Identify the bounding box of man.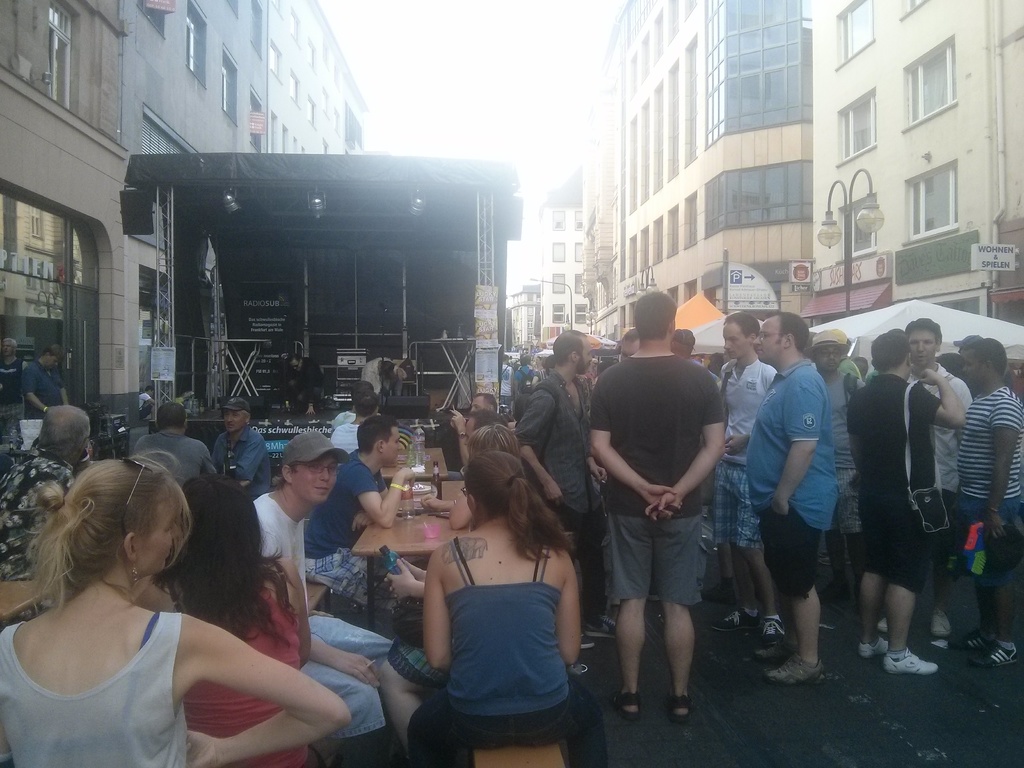
742:312:844:682.
